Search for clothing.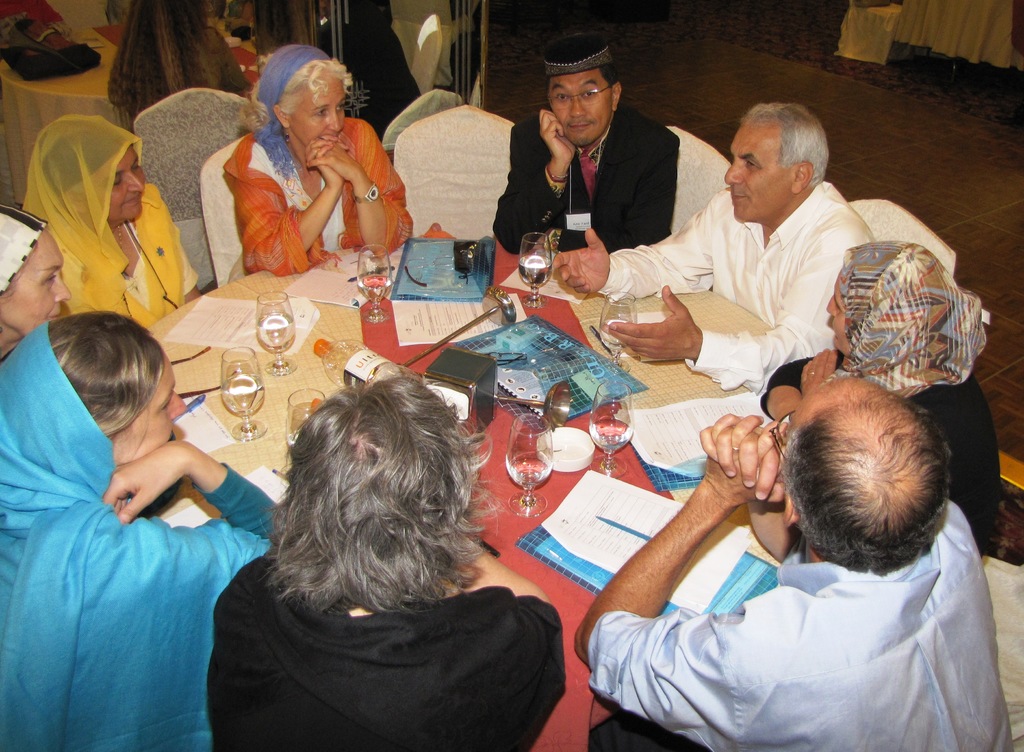
Found at left=600, top=175, right=870, bottom=386.
